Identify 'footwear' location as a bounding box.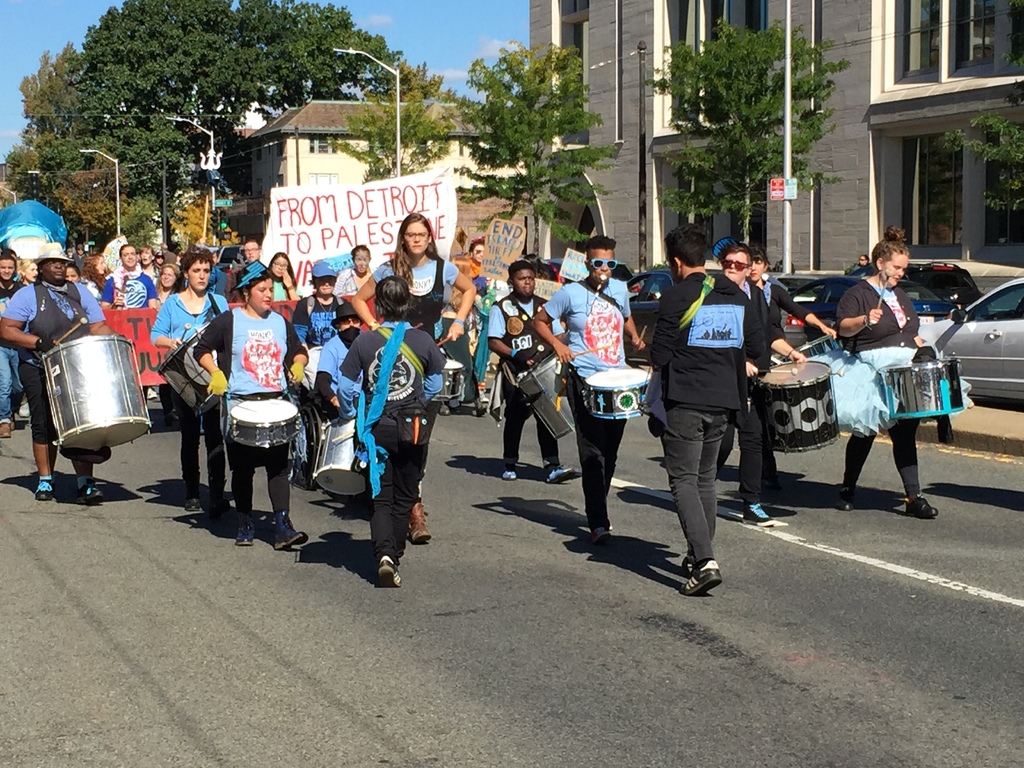
detection(409, 500, 430, 545).
